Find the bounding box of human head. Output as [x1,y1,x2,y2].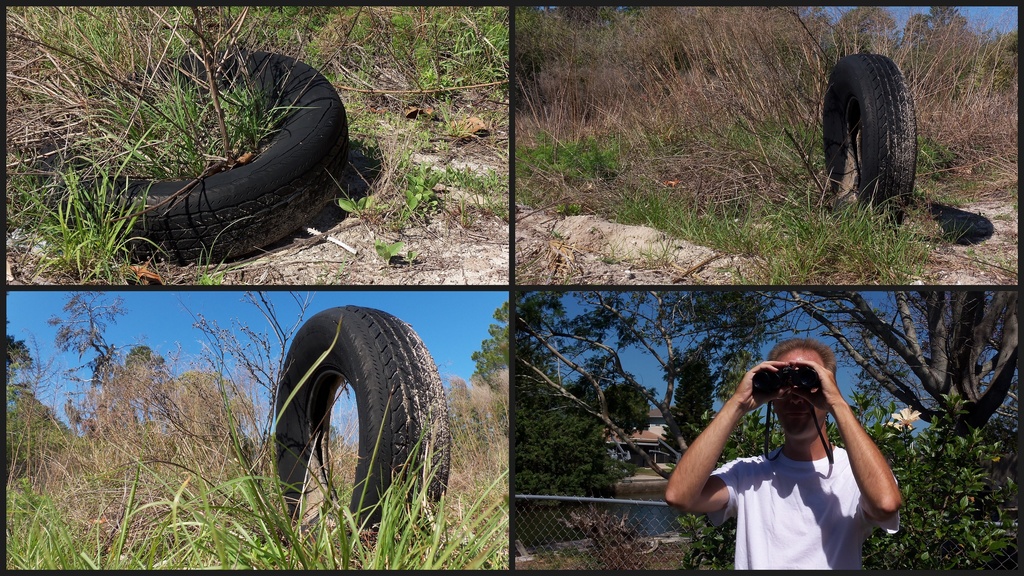
[750,355,851,416].
